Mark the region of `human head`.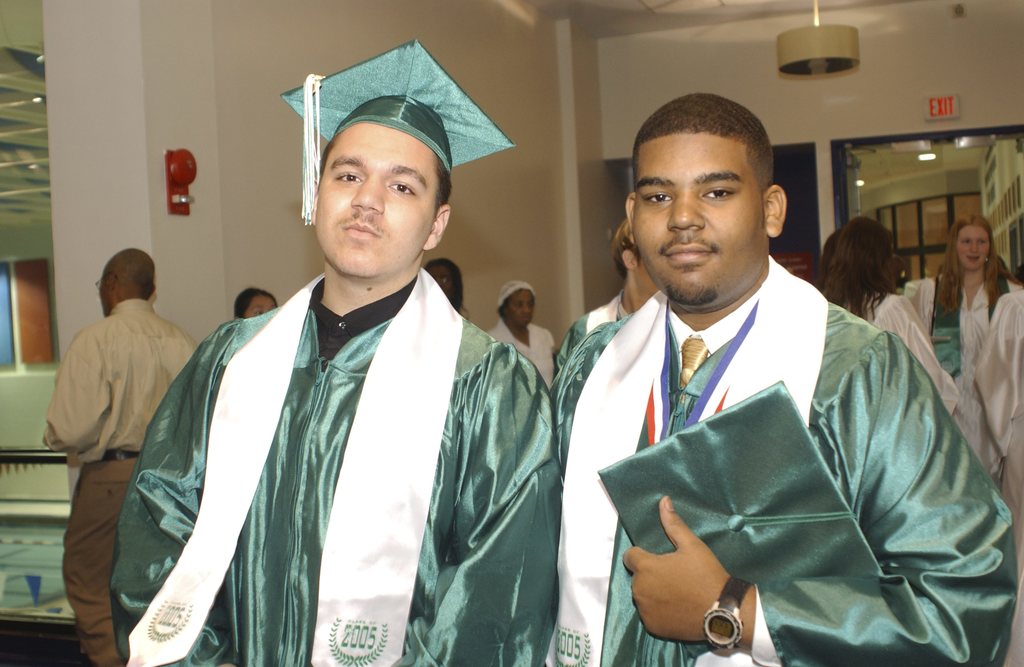
Region: l=609, t=221, r=658, b=305.
